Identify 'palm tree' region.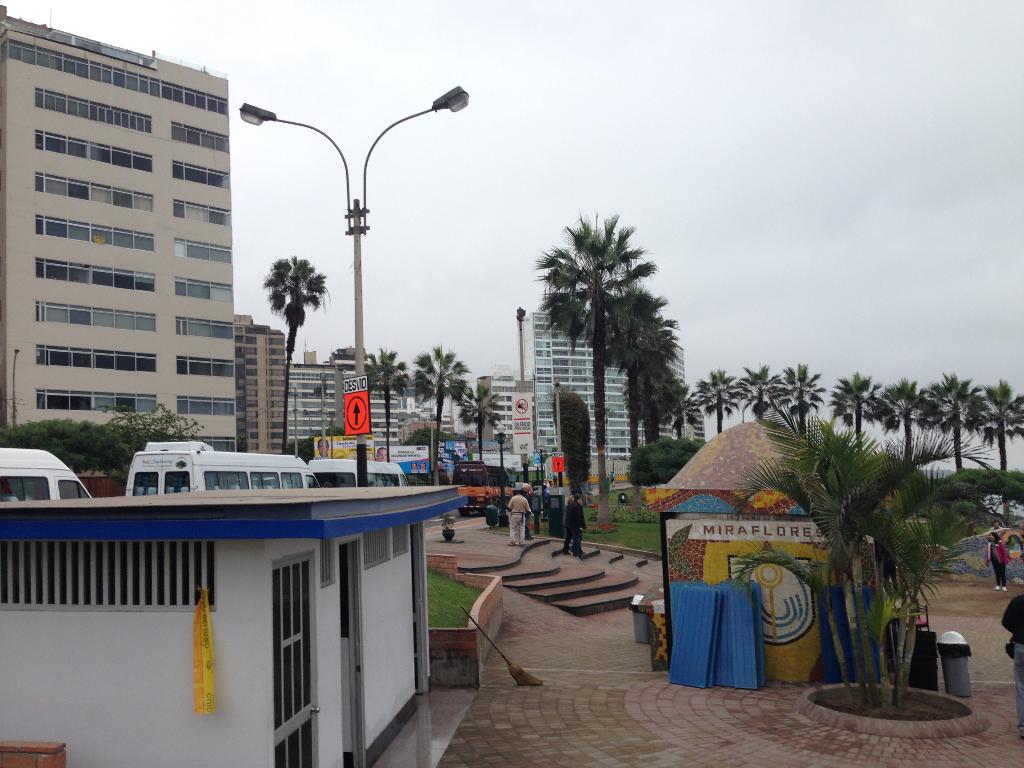
Region: {"x1": 698, "y1": 369, "x2": 738, "y2": 451}.
